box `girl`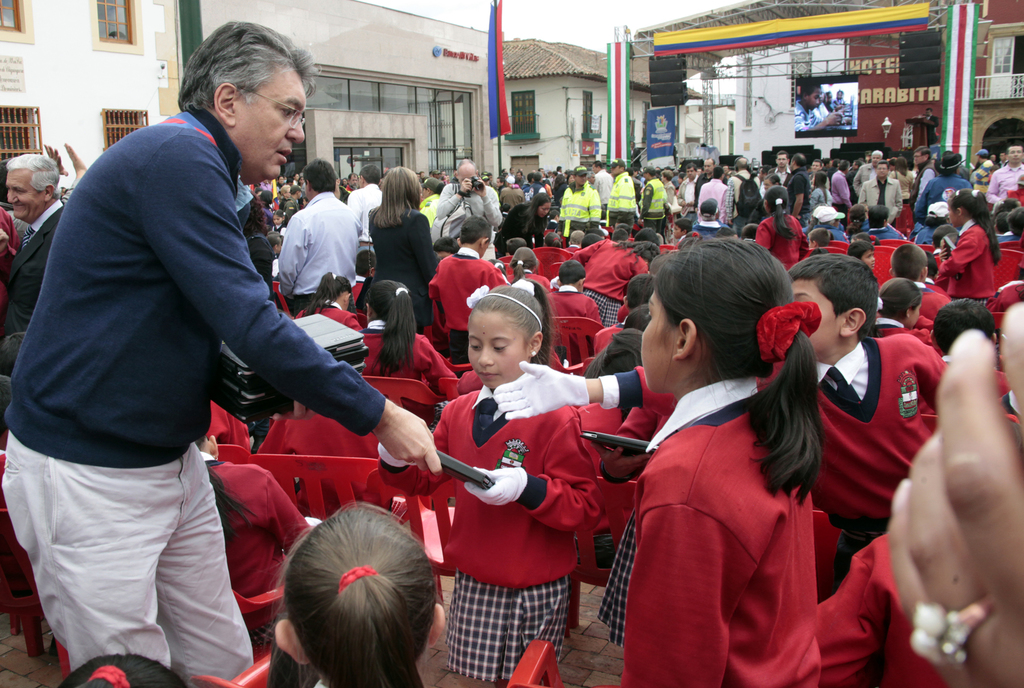
region(872, 275, 940, 355)
